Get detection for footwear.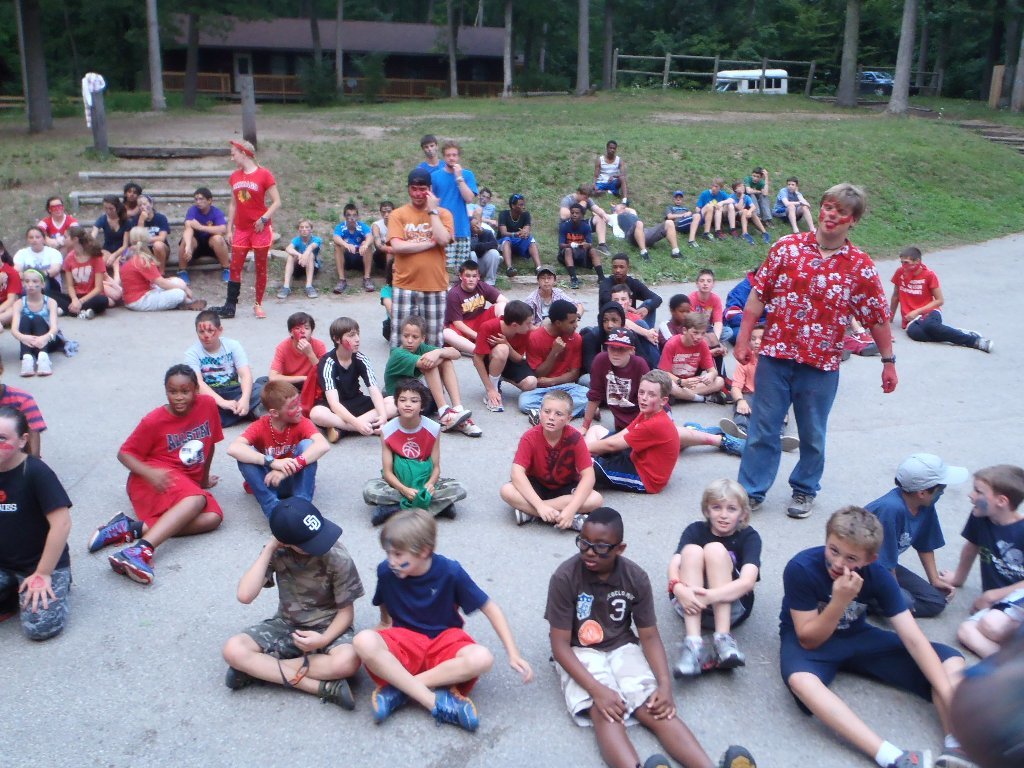
Detection: [18,358,37,377].
